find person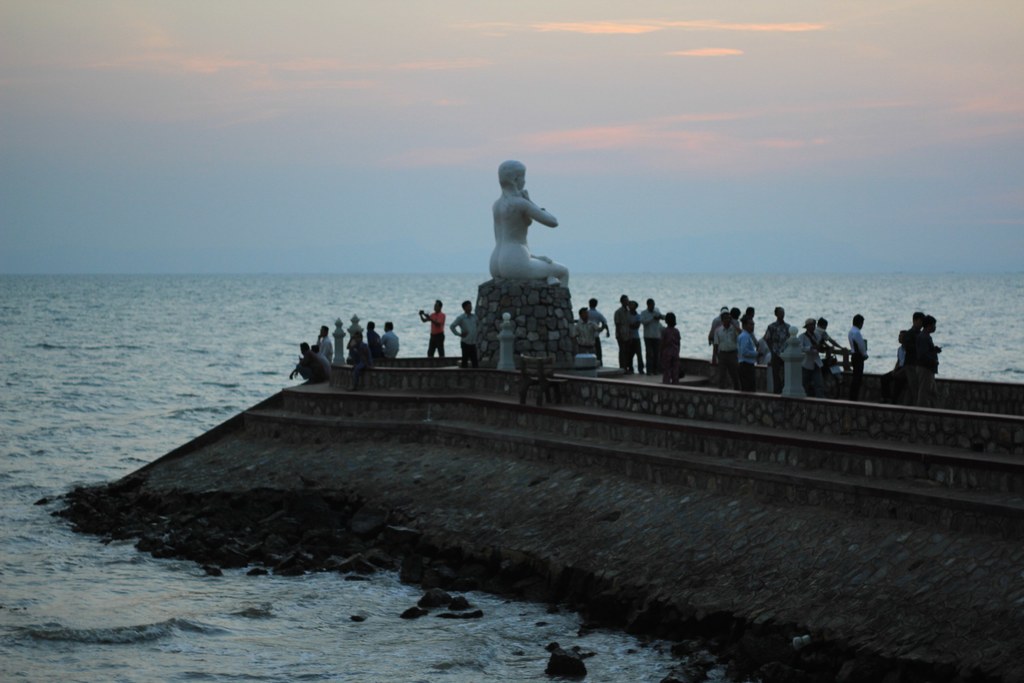
select_region(614, 295, 640, 374)
